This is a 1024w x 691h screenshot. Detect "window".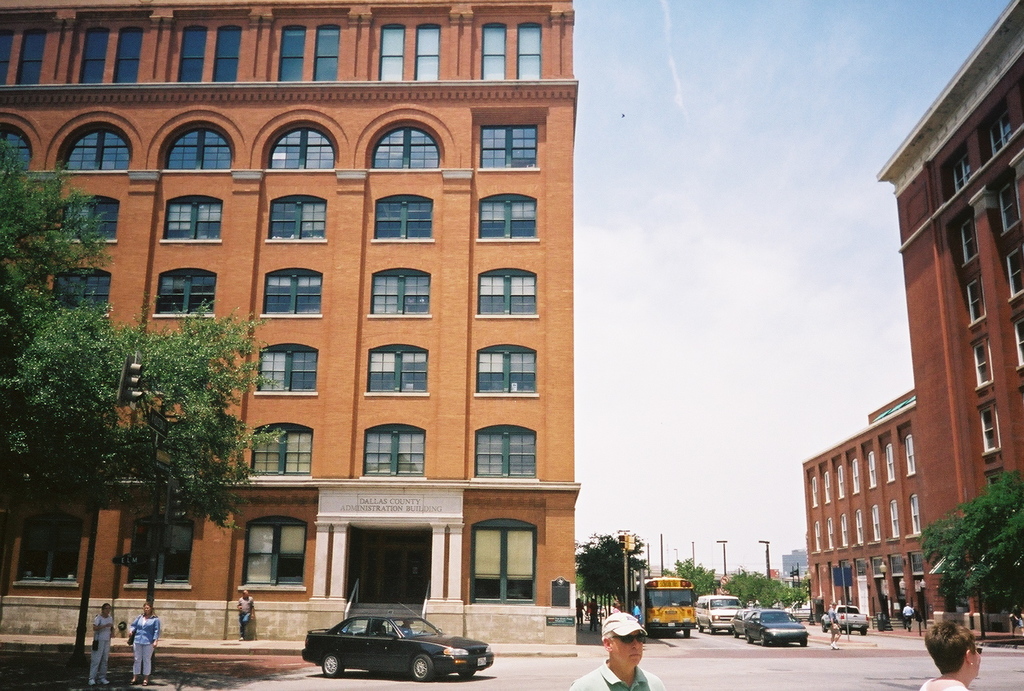
bbox=(903, 431, 919, 477).
